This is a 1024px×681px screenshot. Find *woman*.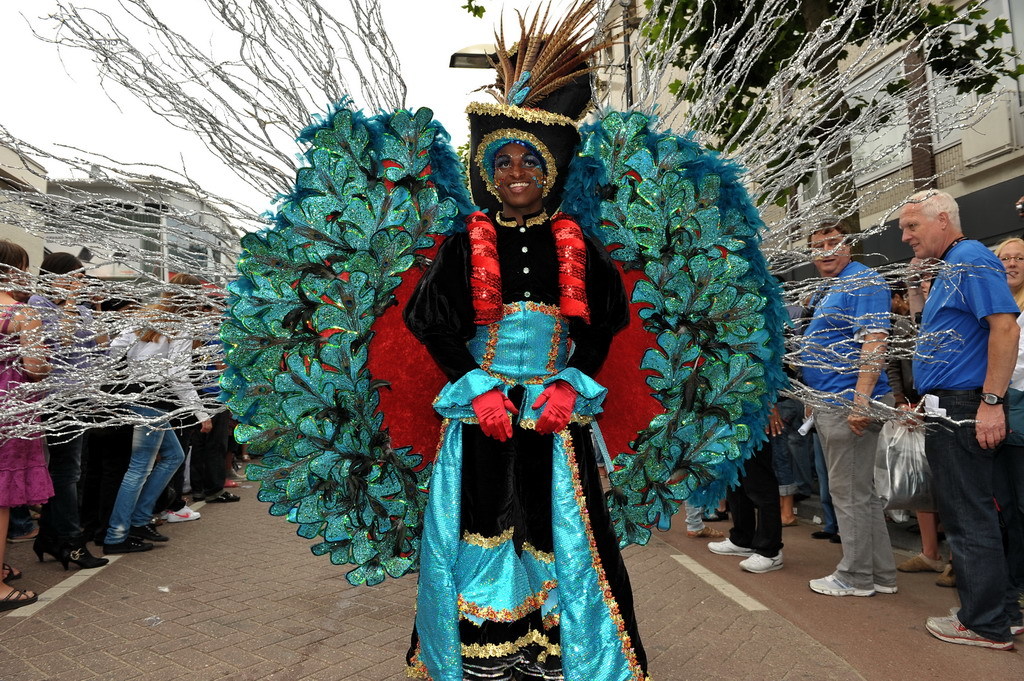
Bounding box: crop(377, 73, 672, 672).
